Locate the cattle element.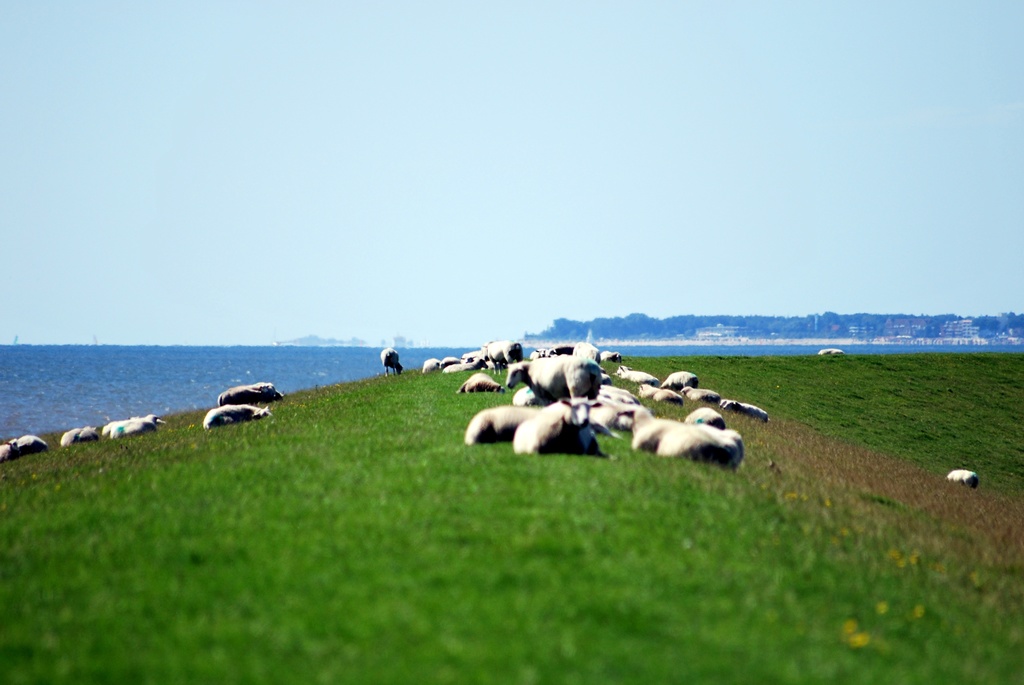
Element bbox: <box>202,406,269,429</box>.
